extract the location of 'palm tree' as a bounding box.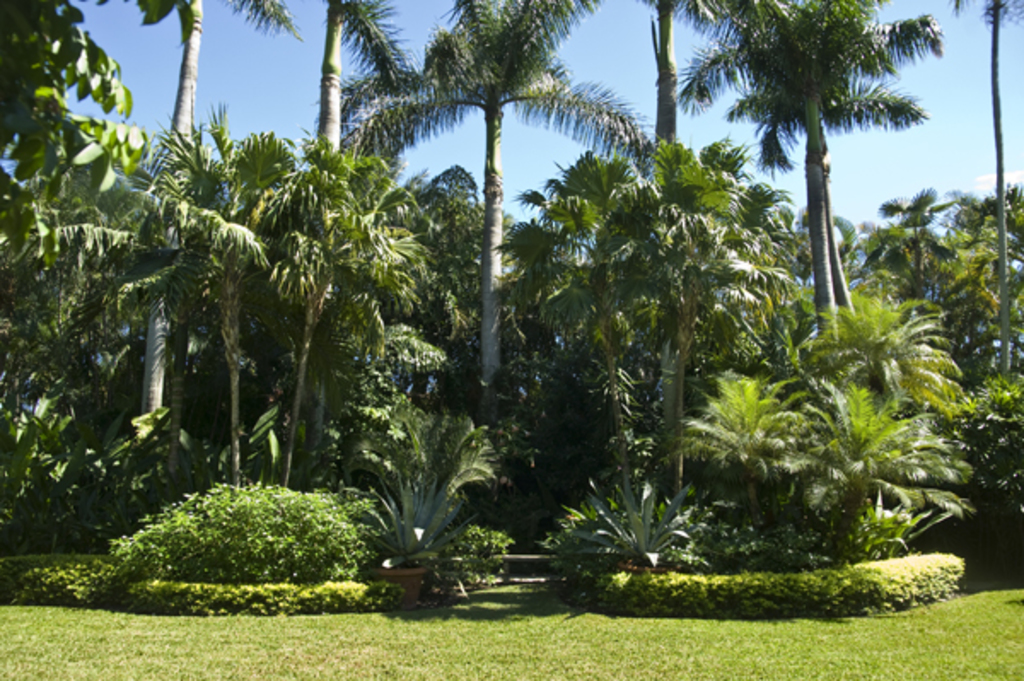
669,0,944,333.
